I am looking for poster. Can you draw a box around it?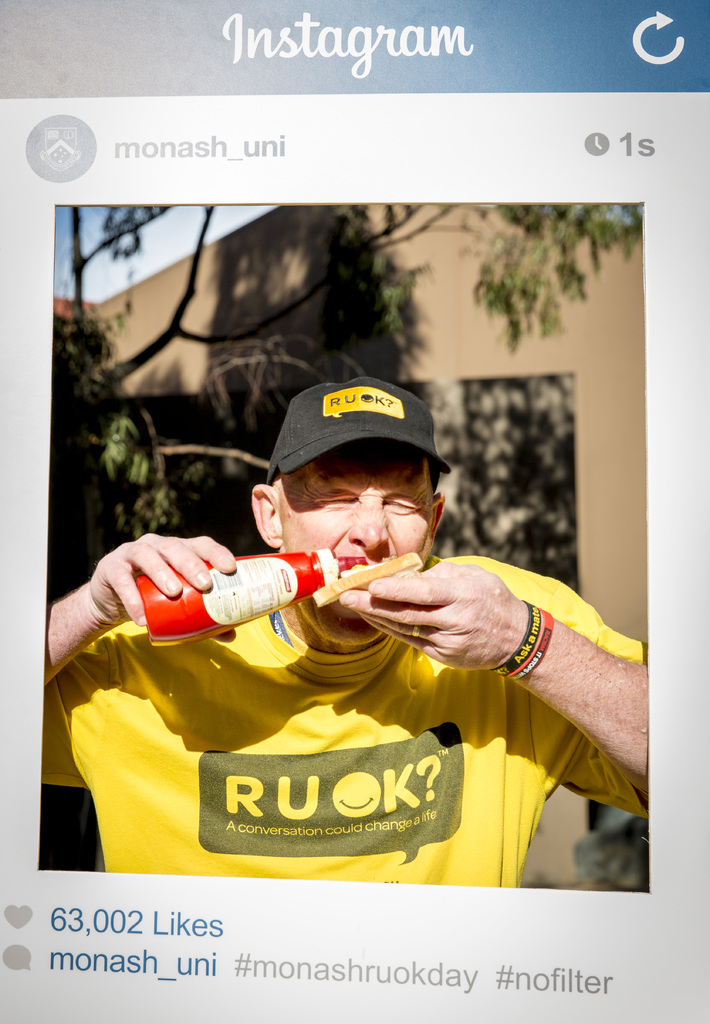
Sure, the bounding box is BBox(40, 200, 651, 893).
